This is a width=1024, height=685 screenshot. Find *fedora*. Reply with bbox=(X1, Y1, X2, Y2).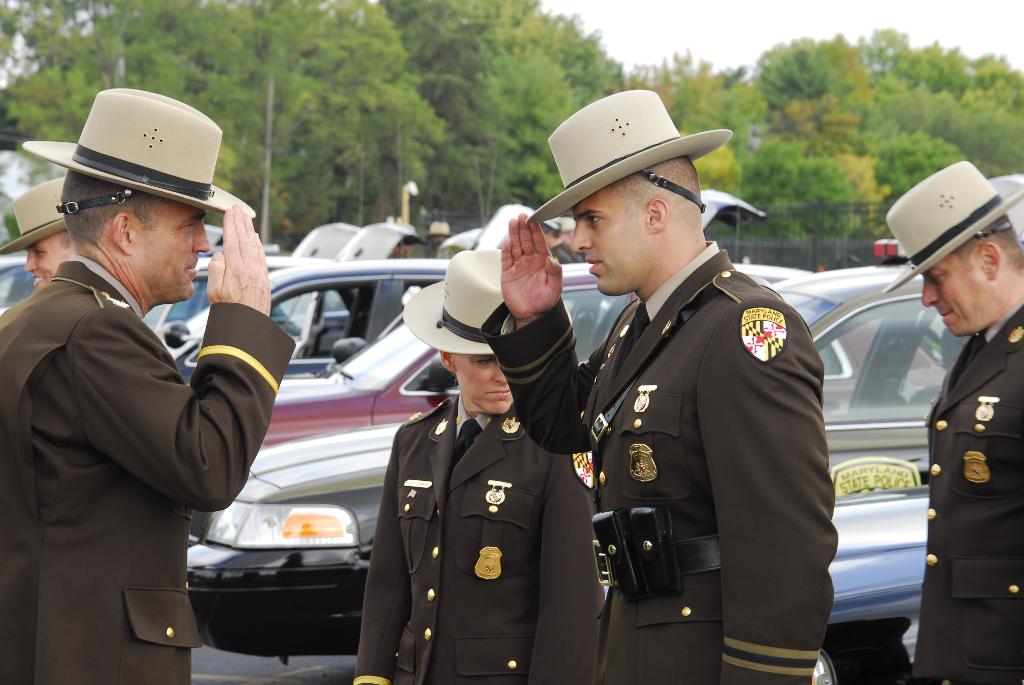
bbox=(526, 83, 731, 216).
